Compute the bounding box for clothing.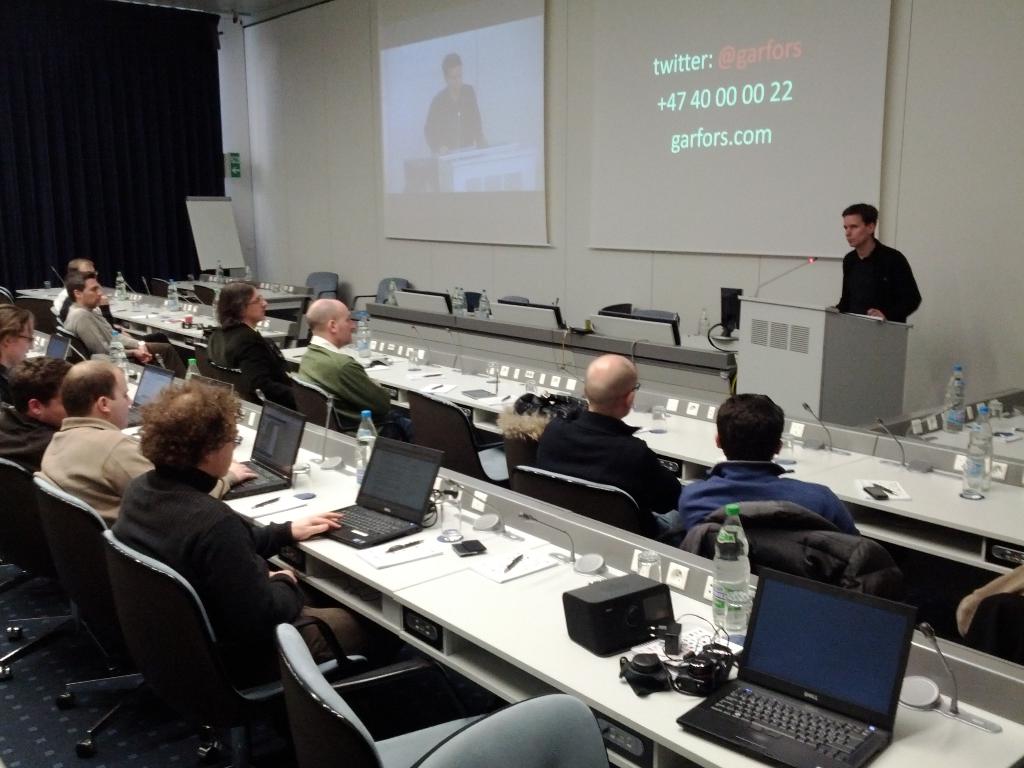
x1=199 y1=312 x2=296 y2=408.
